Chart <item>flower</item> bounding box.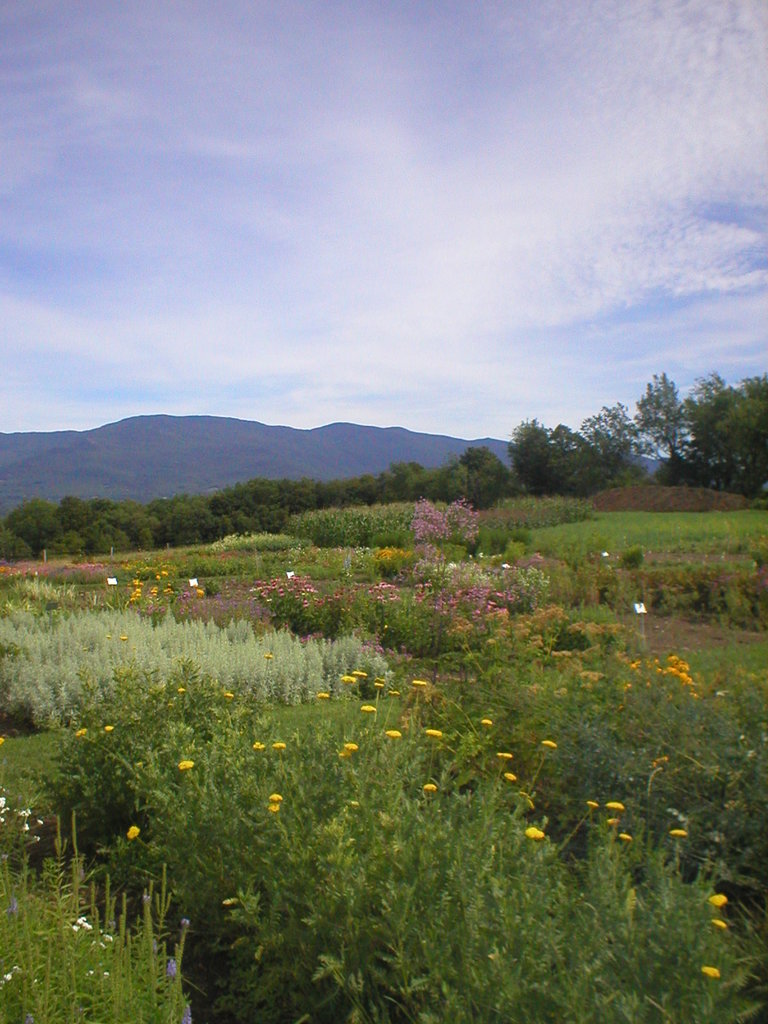
Charted: {"left": 268, "top": 797, "right": 277, "bottom": 810}.
